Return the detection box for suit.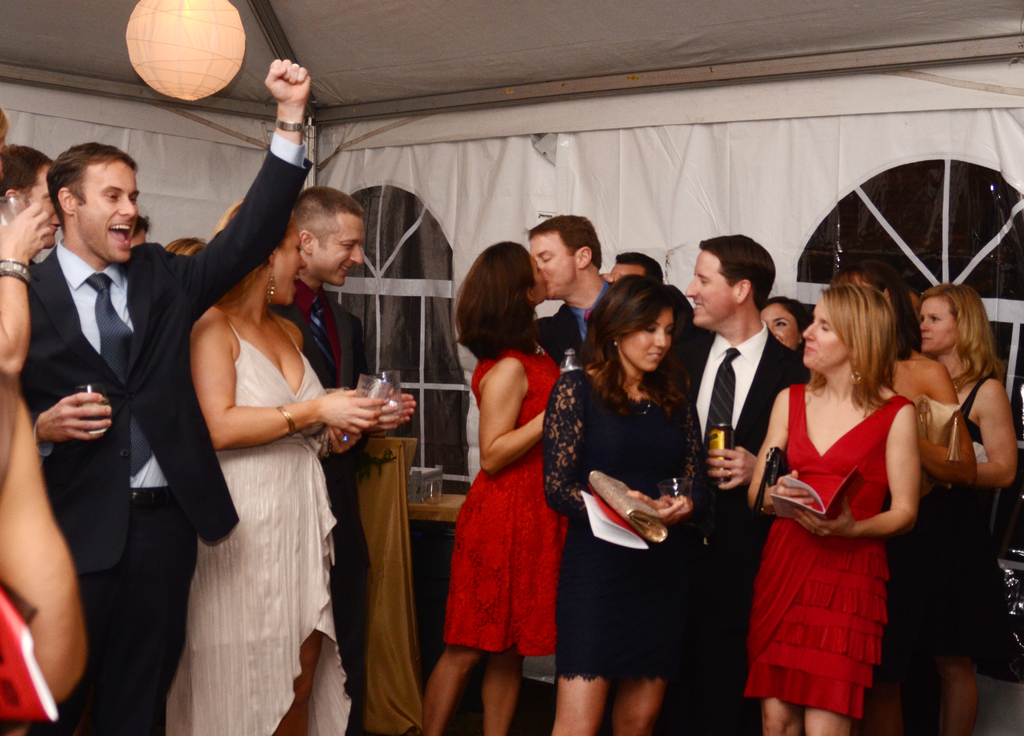
x1=666 y1=320 x2=810 y2=728.
